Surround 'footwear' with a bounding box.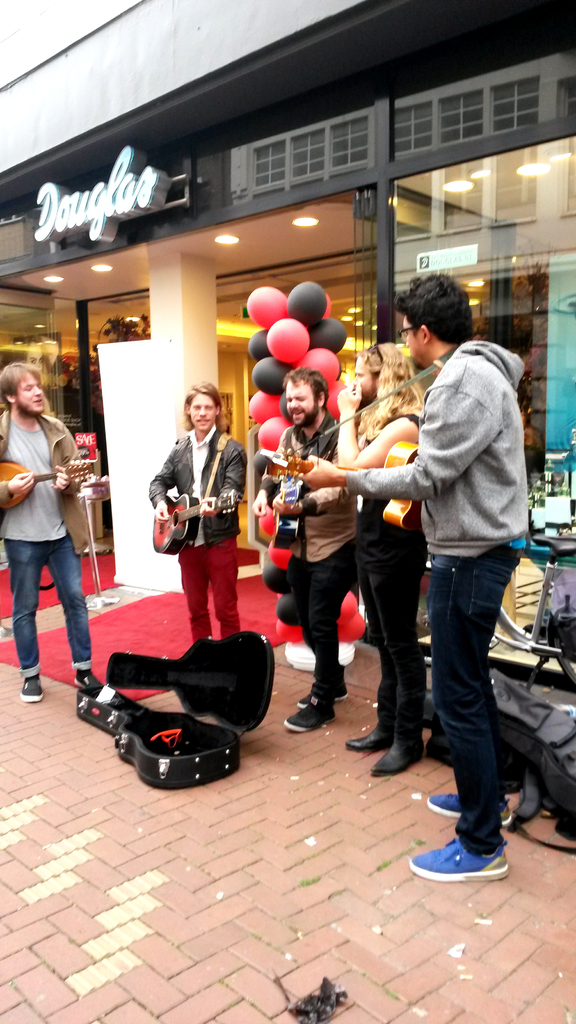
(69, 668, 106, 692).
